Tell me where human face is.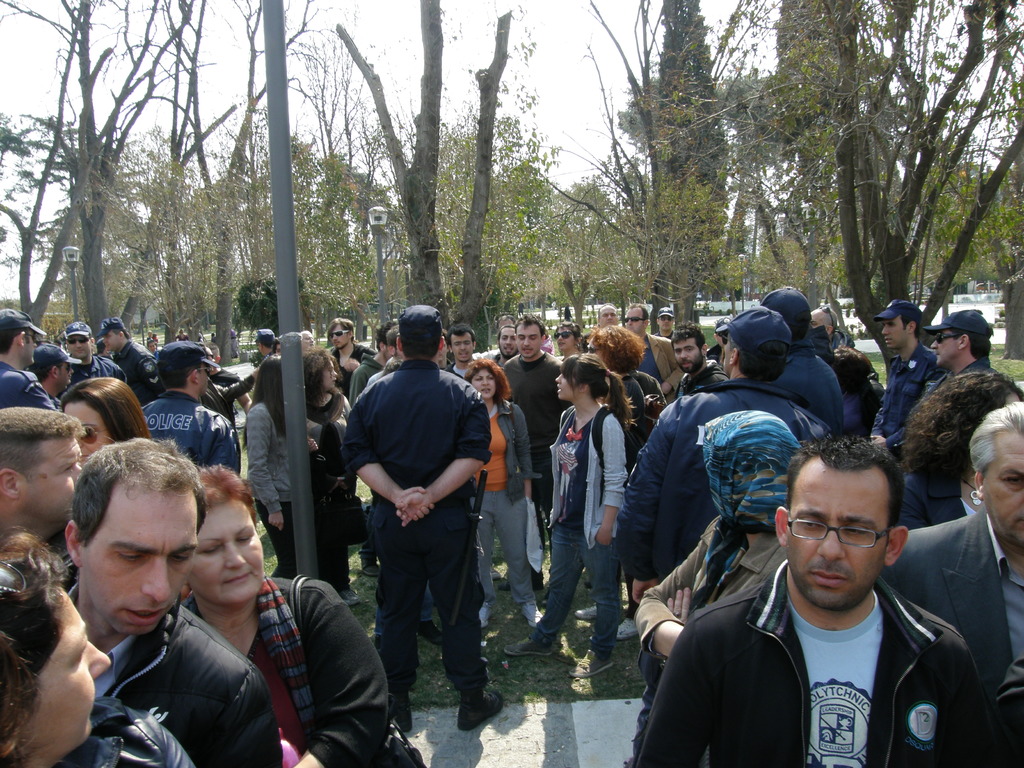
human face is at pyautogui.locateOnScreen(84, 480, 196, 640).
